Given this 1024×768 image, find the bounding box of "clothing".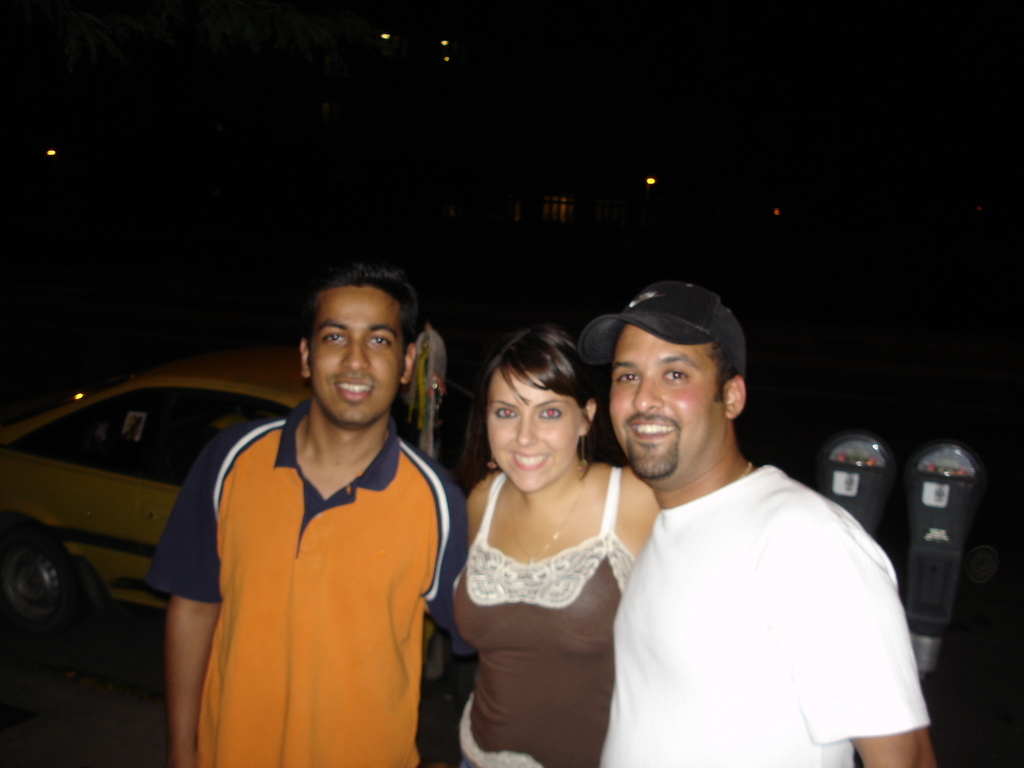
crop(595, 464, 928, 767).
